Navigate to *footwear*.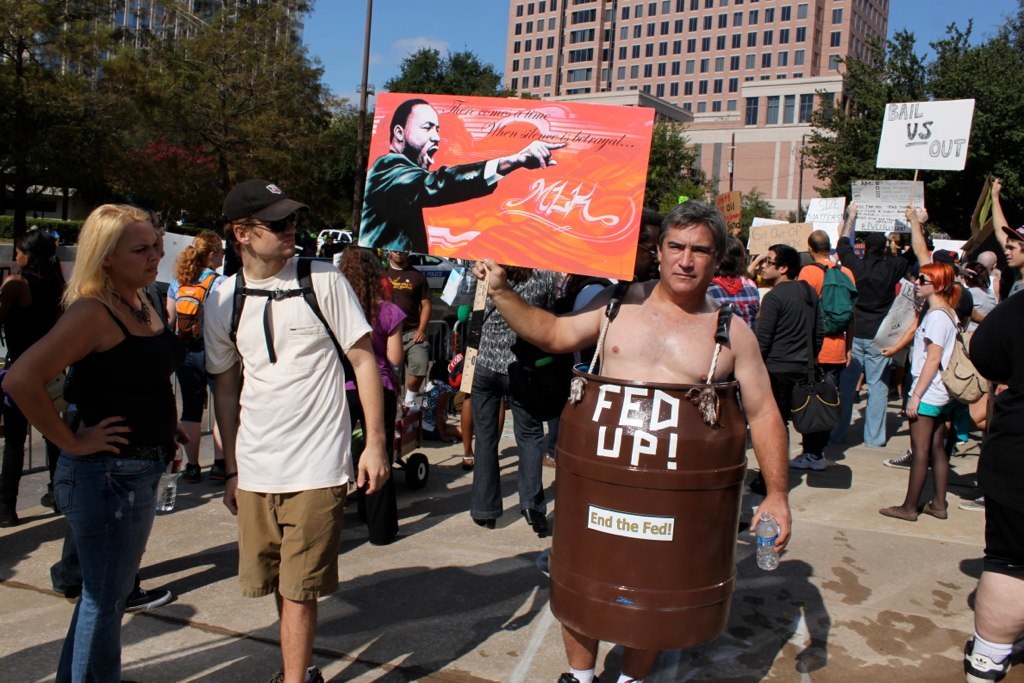
Navigation target: (790,451,831,468).
